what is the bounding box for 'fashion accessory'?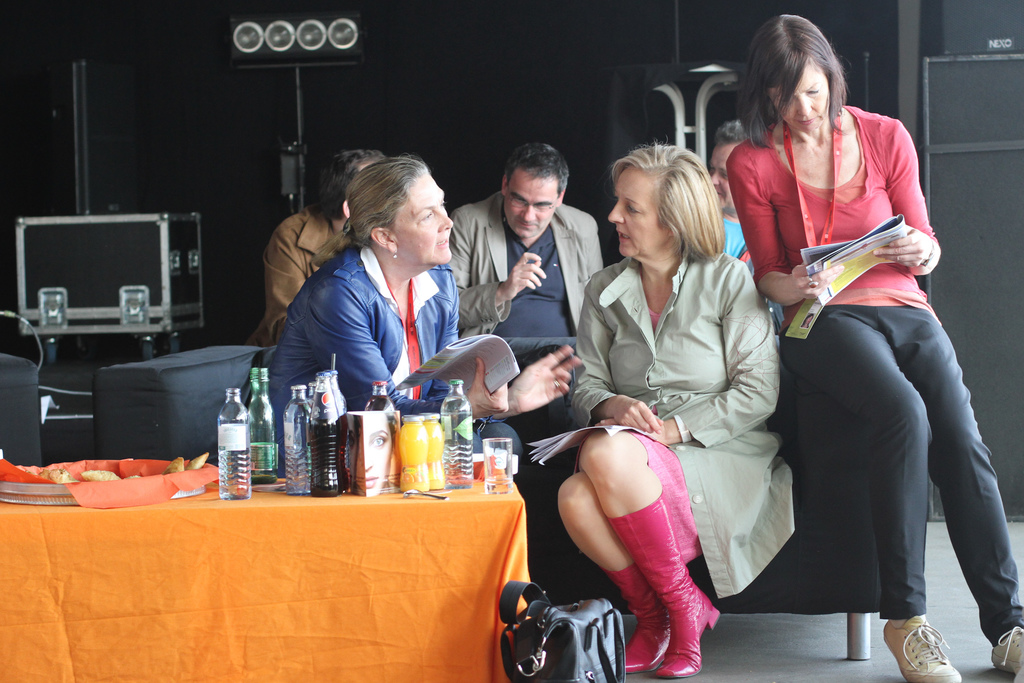
[left=607, top=561, right=678, bottom=667].
